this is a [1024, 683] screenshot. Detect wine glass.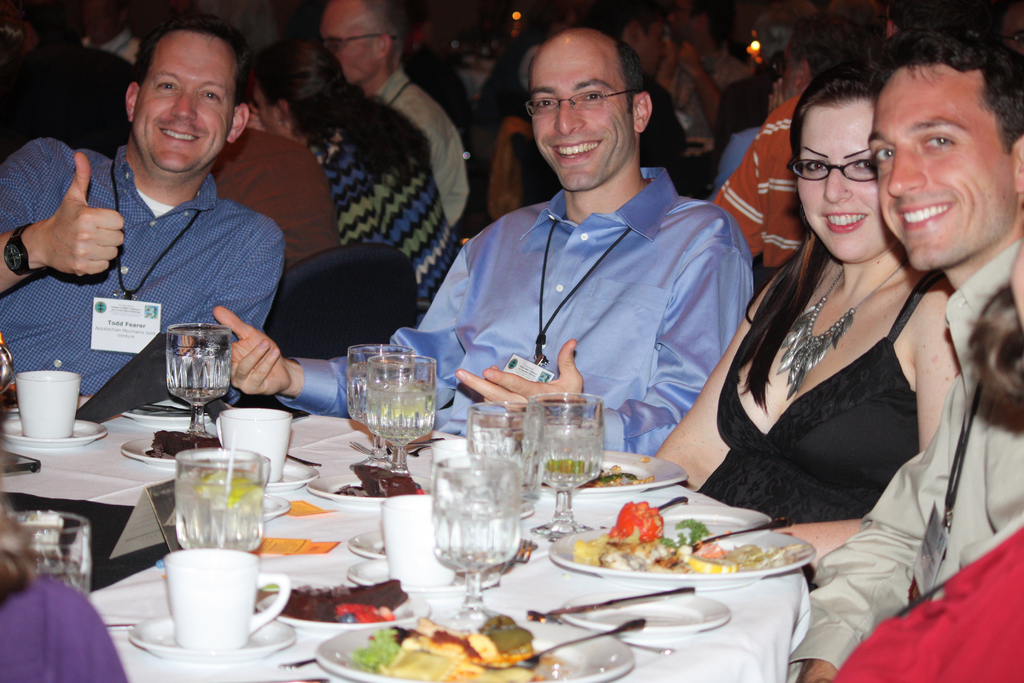
(526, 393, 598, 529).
